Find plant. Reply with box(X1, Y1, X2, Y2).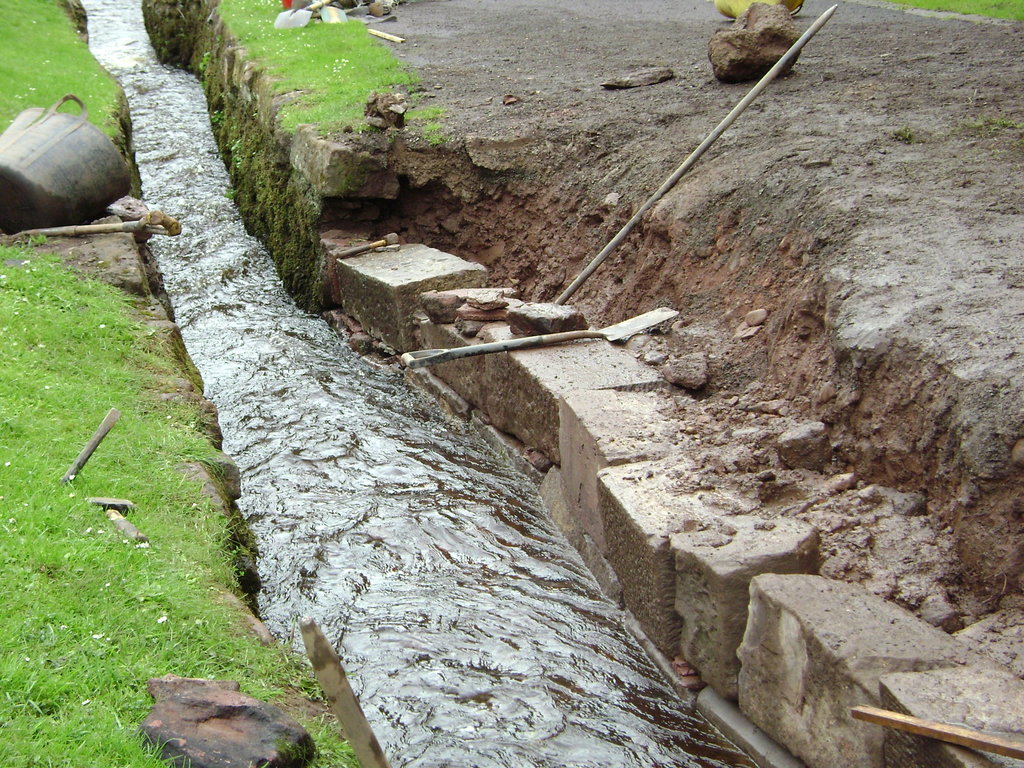
box(964, 84, 986, 111).
